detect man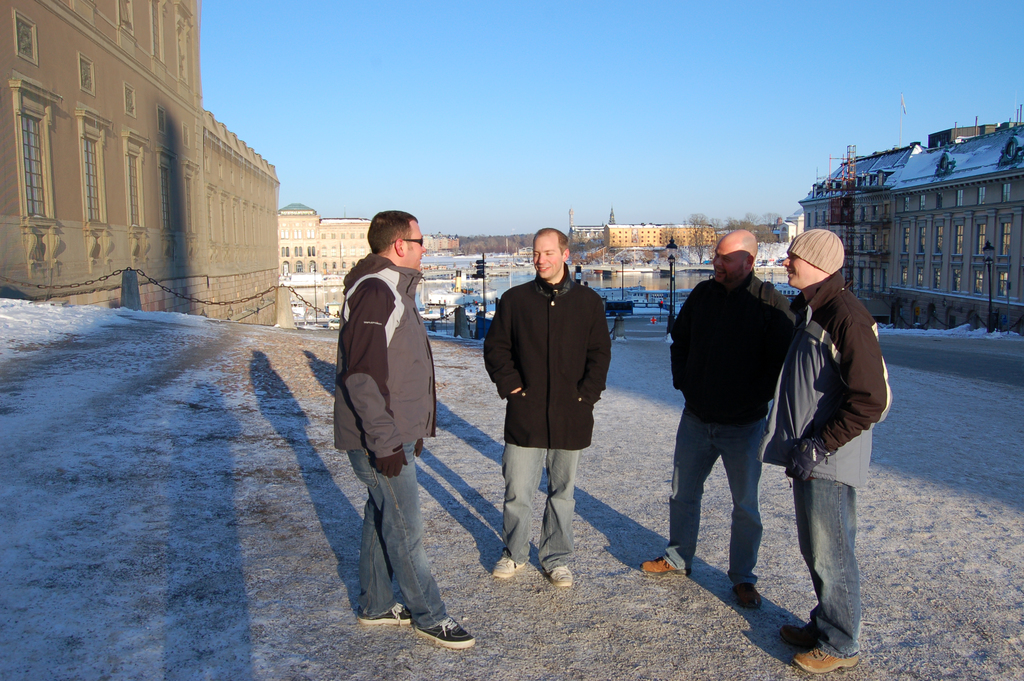
rect(760, 228, 892, 680)
